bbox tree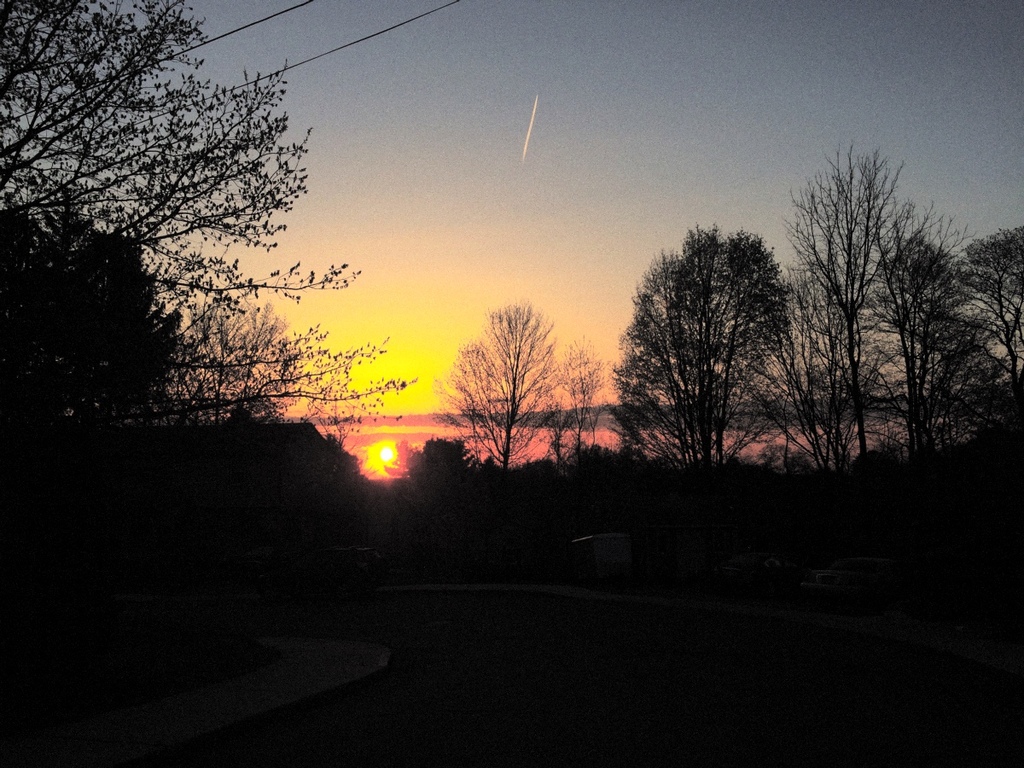
{"x1": 609, "y1": 196, "x2": 808, "y2": 483}
